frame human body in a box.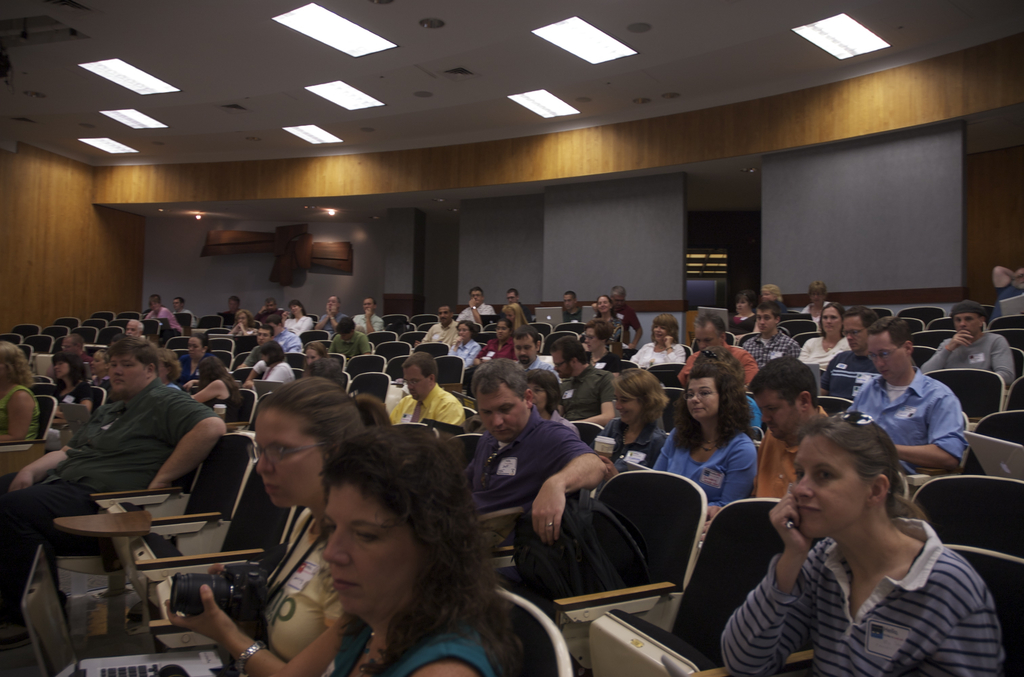
Rect(385, 382, 468, 438).
